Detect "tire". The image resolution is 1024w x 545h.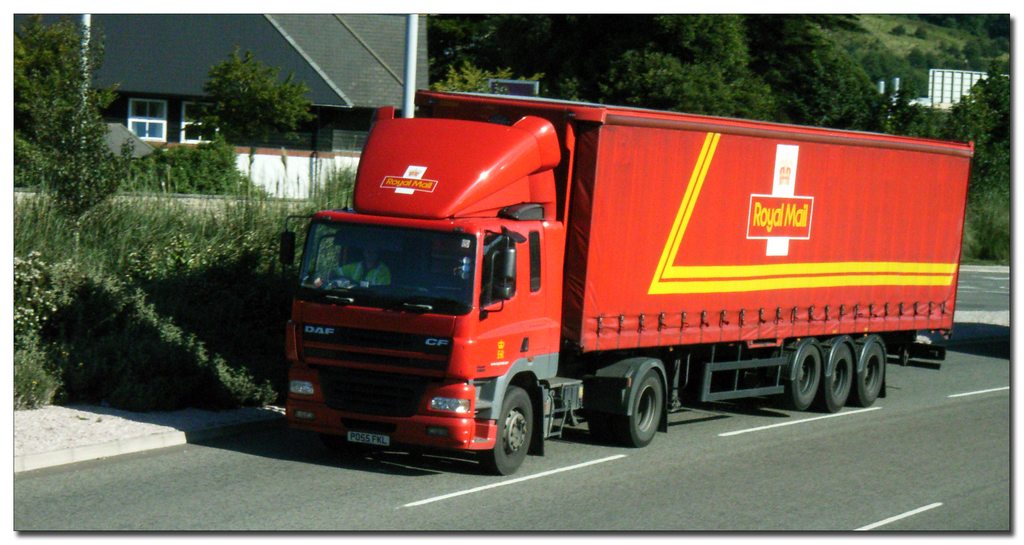
select_region(618, 368, 662, 448).
